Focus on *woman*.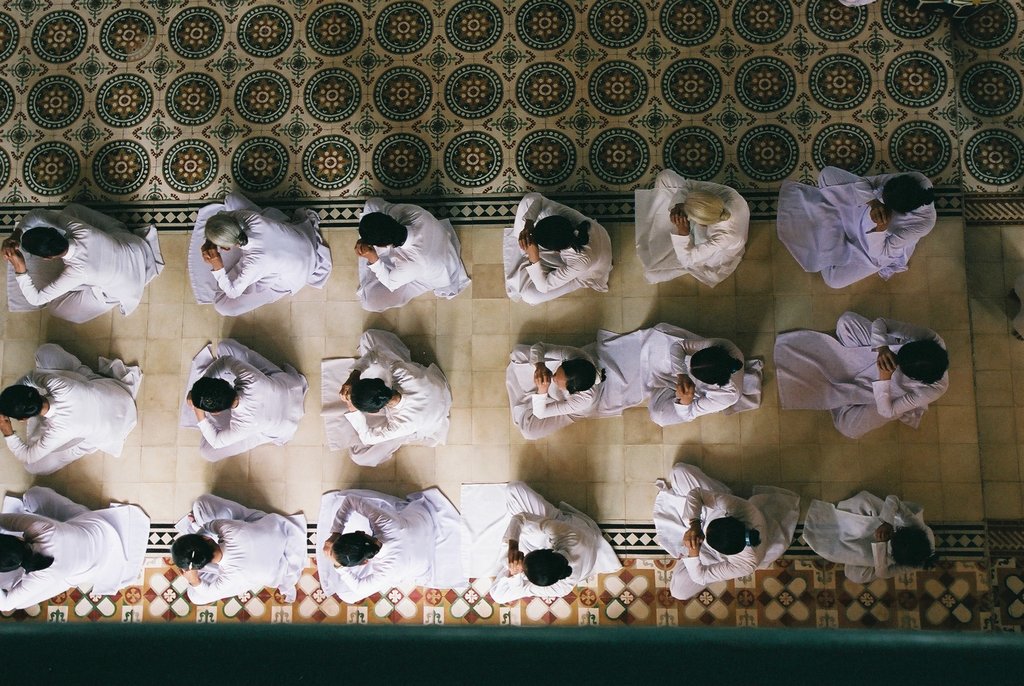
Focused at <region>504, 343, 607, 441</region>.
